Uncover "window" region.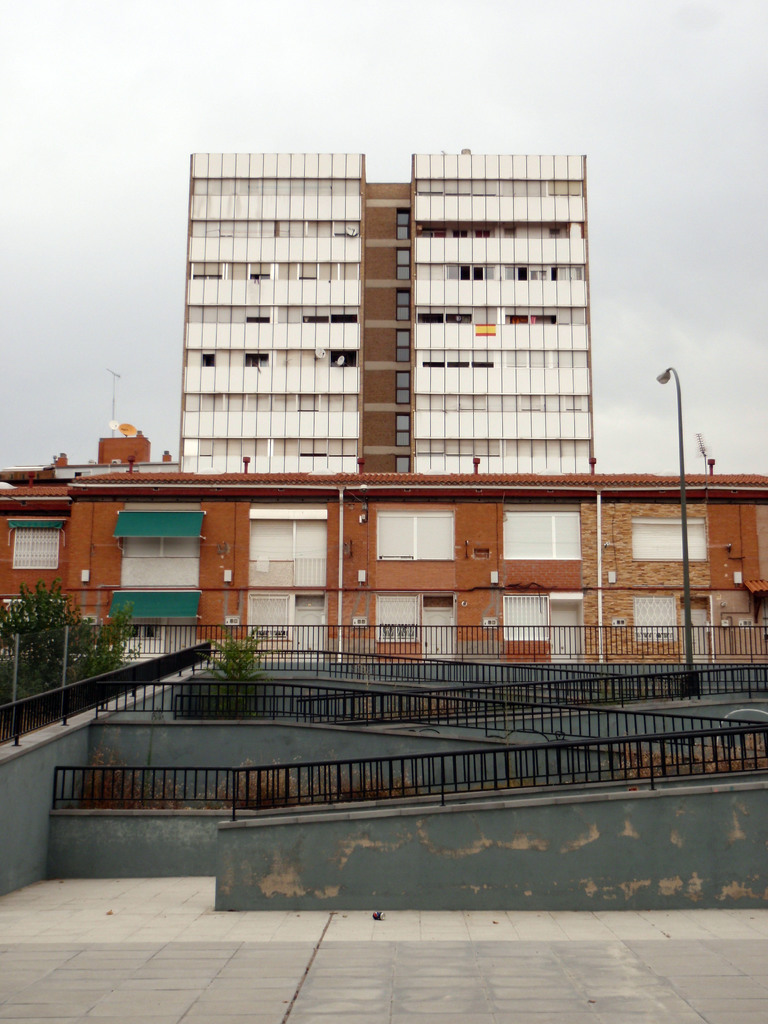
Uncovered: <region>247, 508, 330, 588</region>.
